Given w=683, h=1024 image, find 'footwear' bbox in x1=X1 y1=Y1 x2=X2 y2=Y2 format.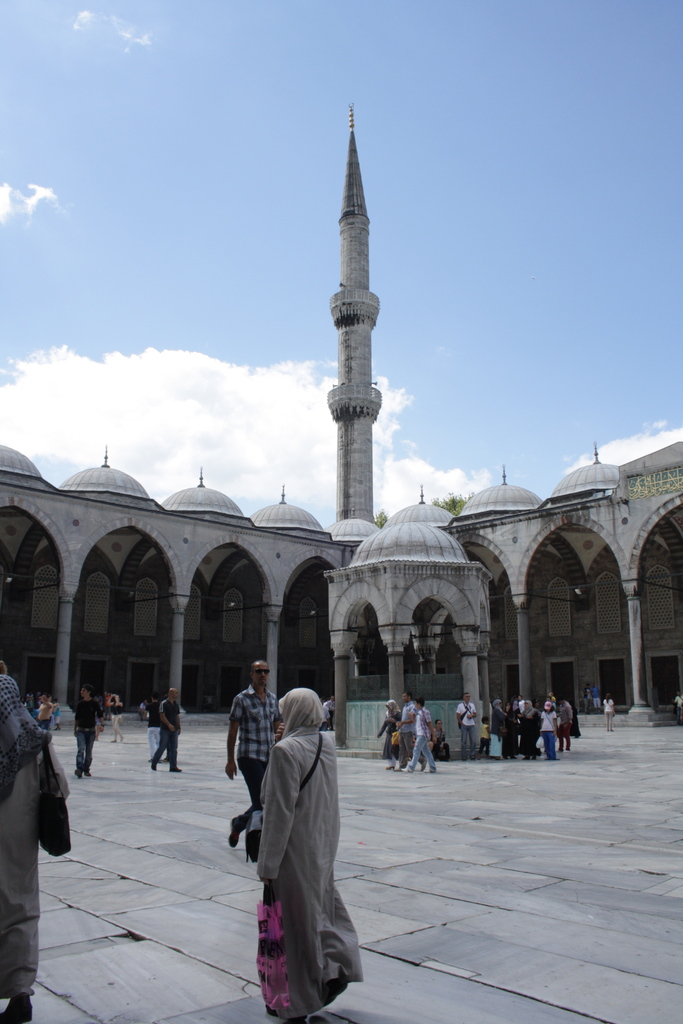
x1=173 y1=765 x2=182 y2=772.
